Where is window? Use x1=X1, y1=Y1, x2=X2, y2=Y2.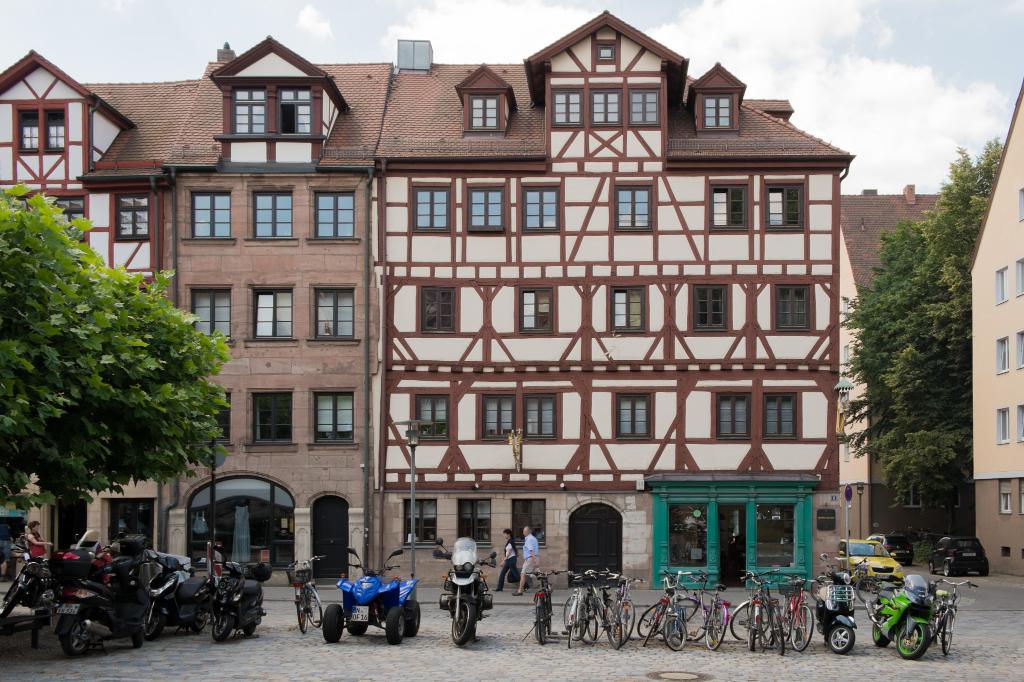
x1=712, y1=388, x2=751, y2=440.
